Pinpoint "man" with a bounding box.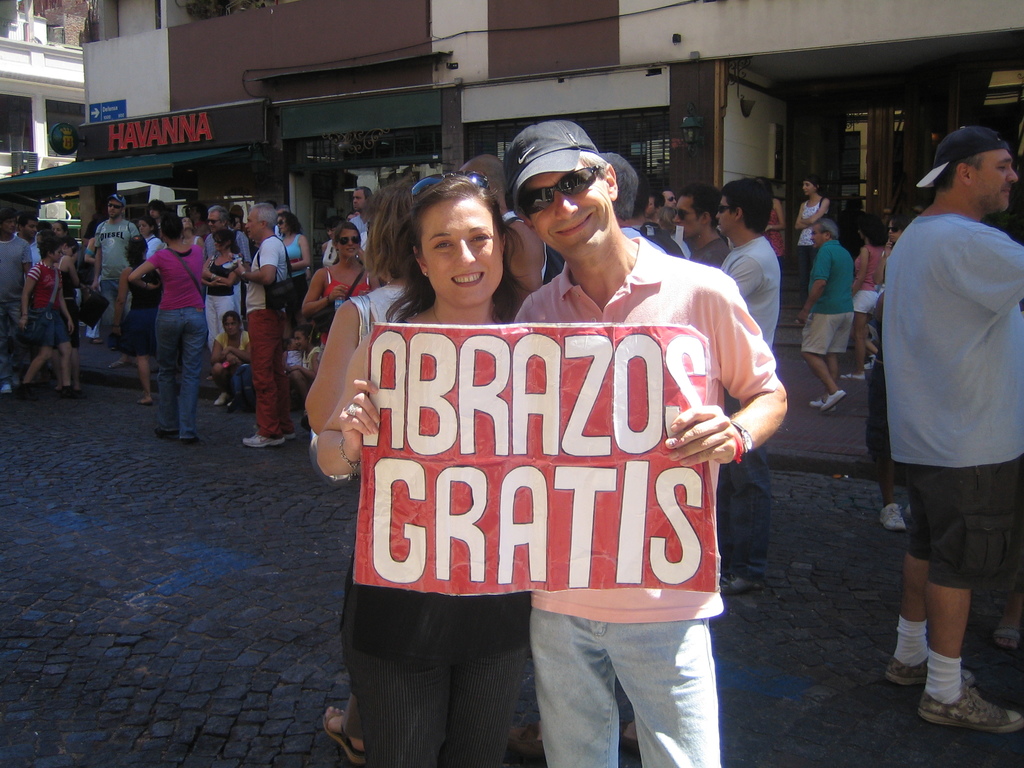
x1=717 y1=176 x2=783 y2=598.
